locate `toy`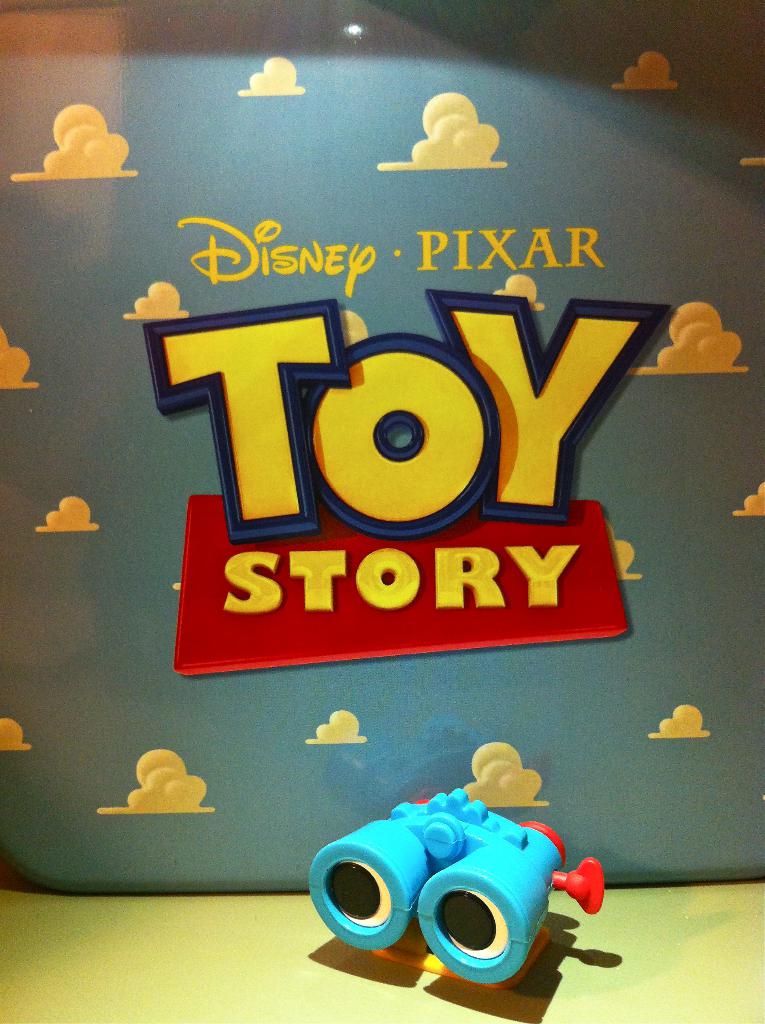
[x1=605, y1=299, x2=748, y2=387]
